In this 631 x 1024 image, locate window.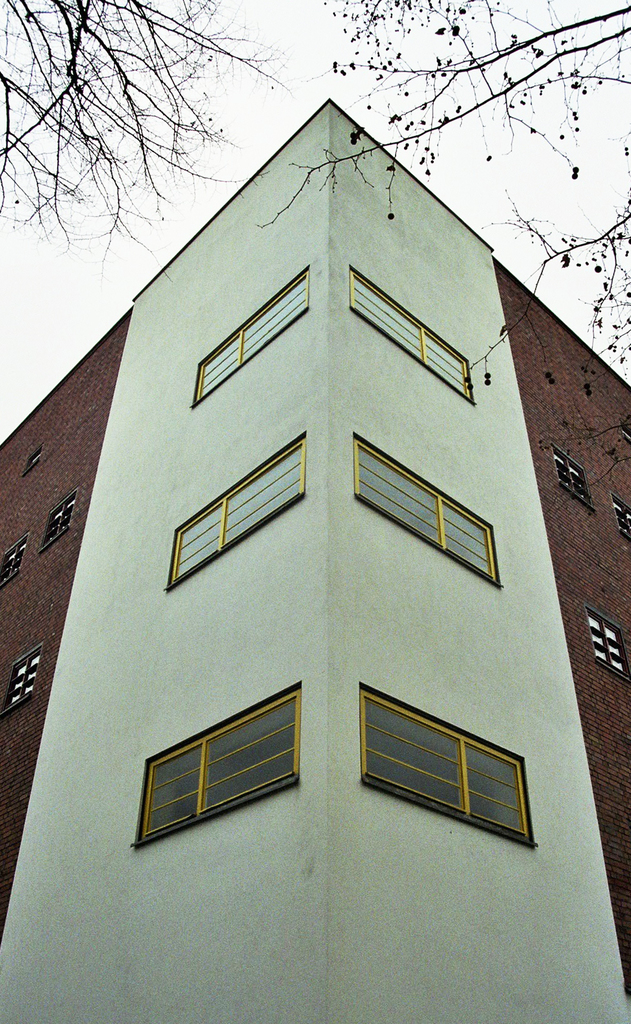
Bounding box: {"x1": 1, "y1": 645, "x2": 40, "y2": 719}.
